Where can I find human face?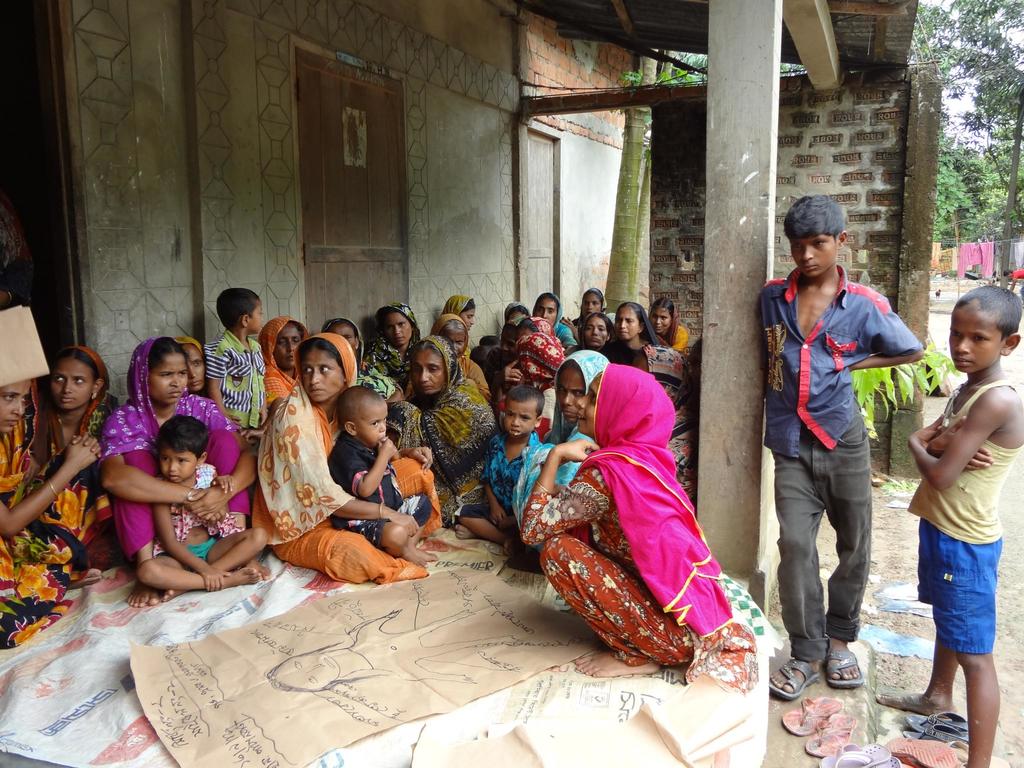
You can find it at (947,299,1006,374).
